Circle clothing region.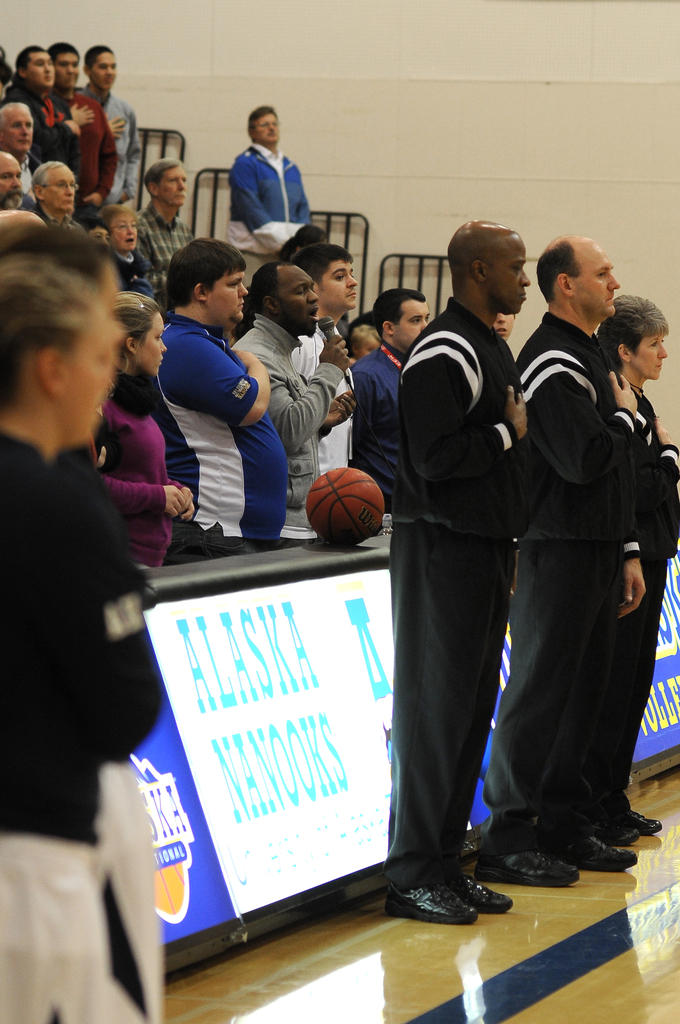
Region: pyautogui.locateOnScreen(134, 195, 196, 299).
